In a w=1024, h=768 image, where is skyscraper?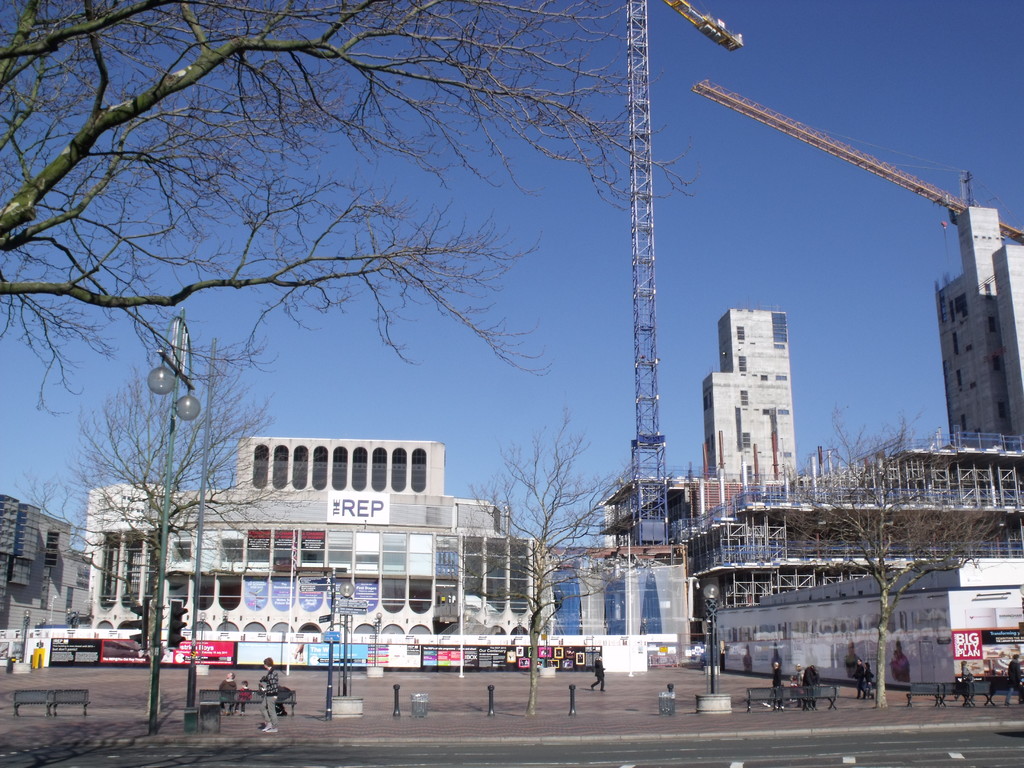
(left=717, top=298, right=817, bottom=485).
